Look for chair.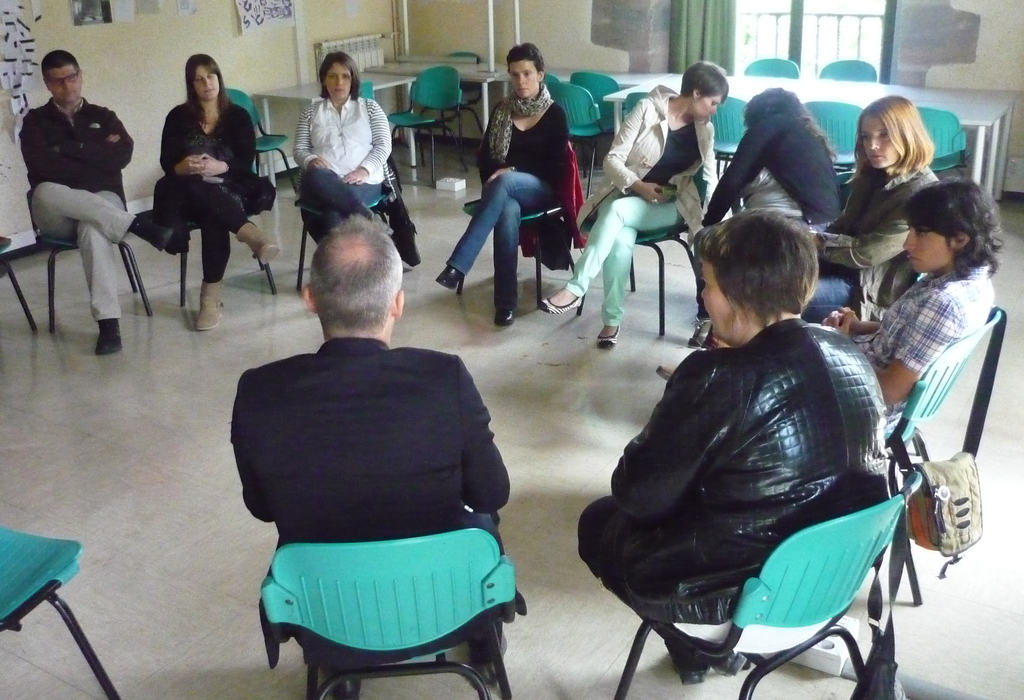
Found: x1=576 y1=167 x2=708 y2=339.
